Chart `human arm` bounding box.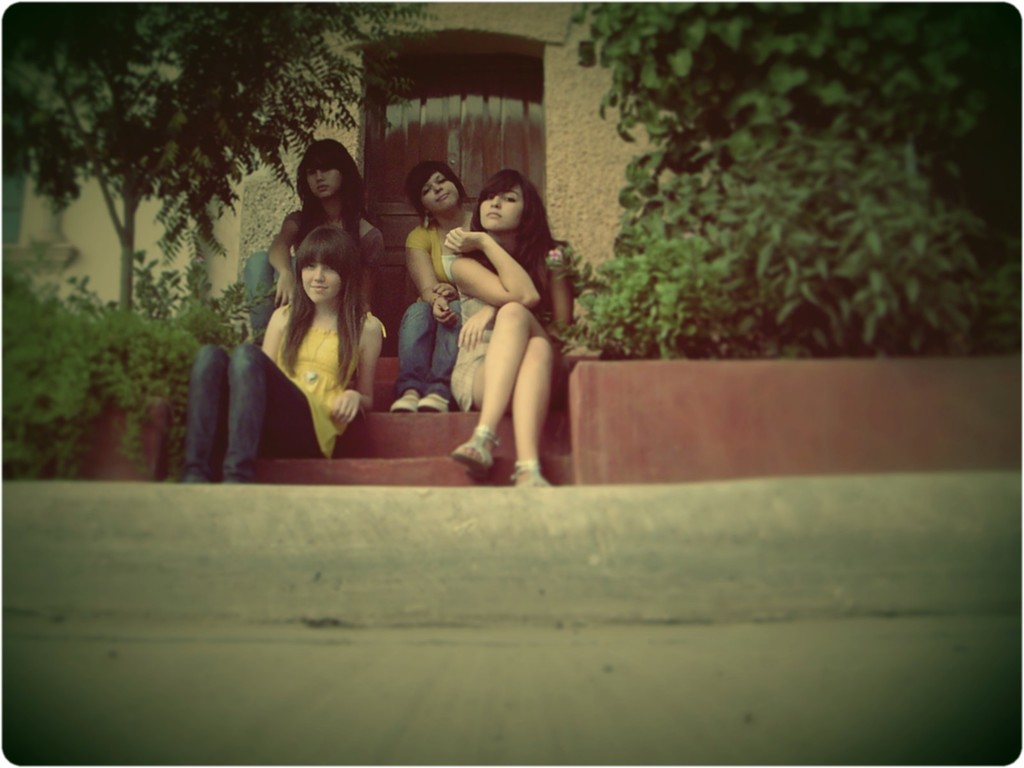
Charted: <region>358, 227, 382, 324</region>.
